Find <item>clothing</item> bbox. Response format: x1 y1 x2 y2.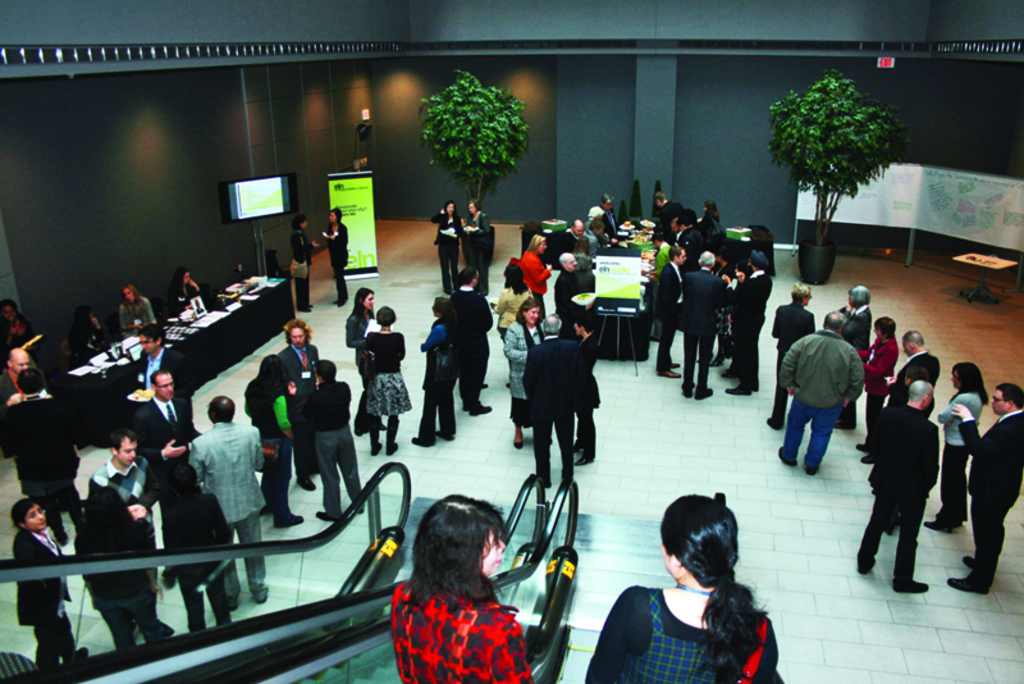
502 279 530 325.
